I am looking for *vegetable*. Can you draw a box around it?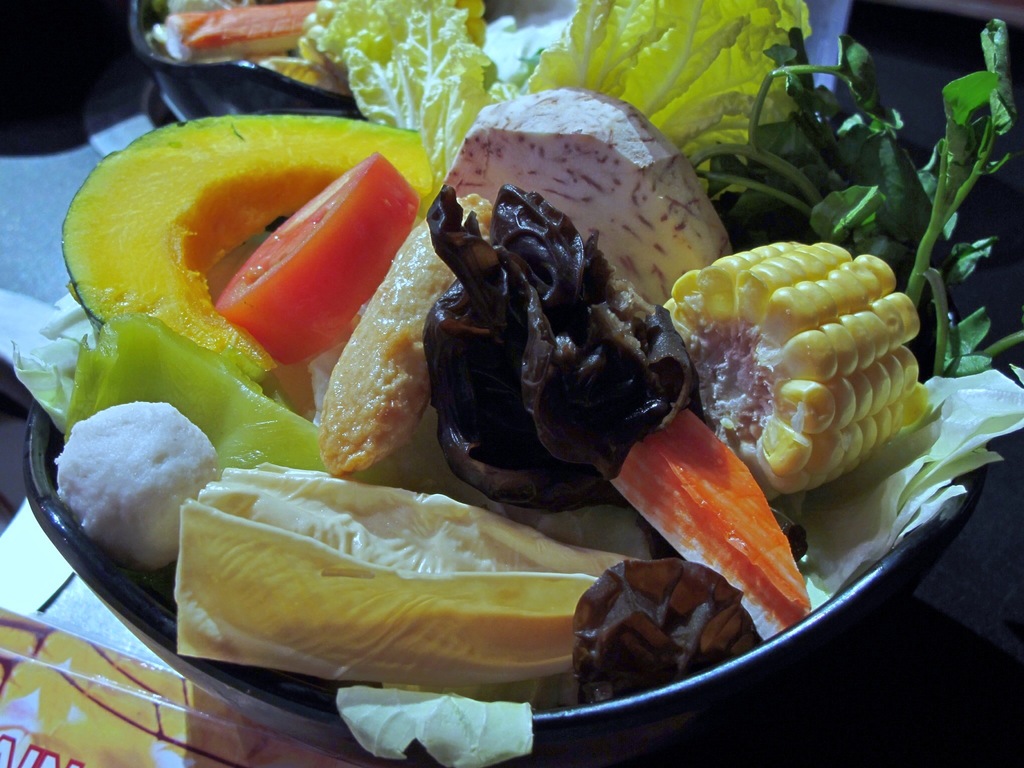
Sure, the bounding box is rect(677, 250, 908, 493).
